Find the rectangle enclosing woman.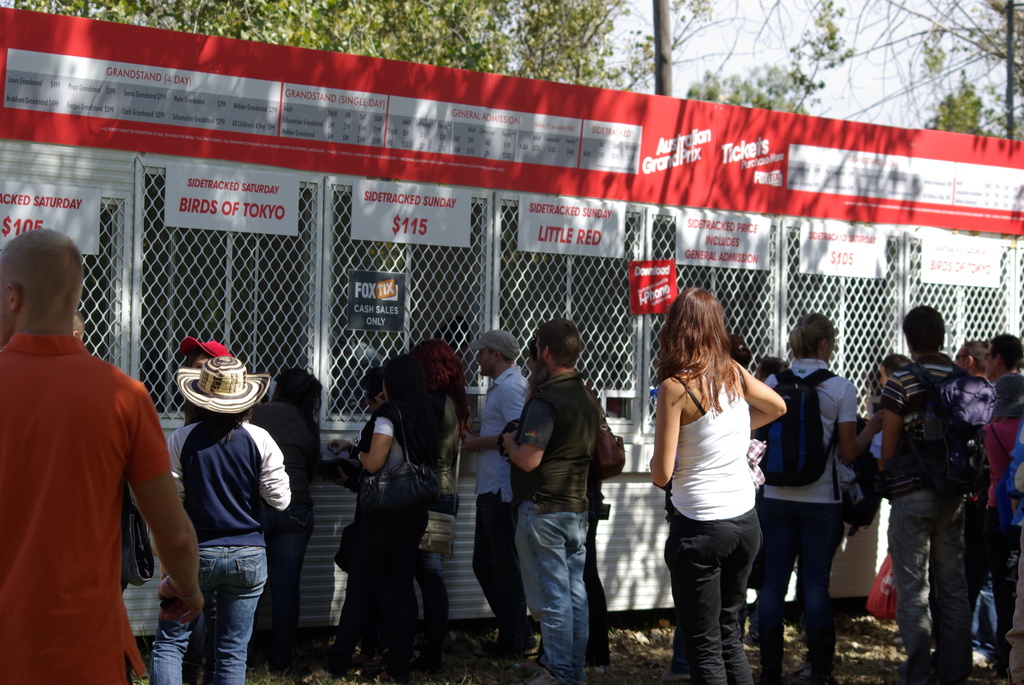
left=405, top=336, right=465, bottom=653.
